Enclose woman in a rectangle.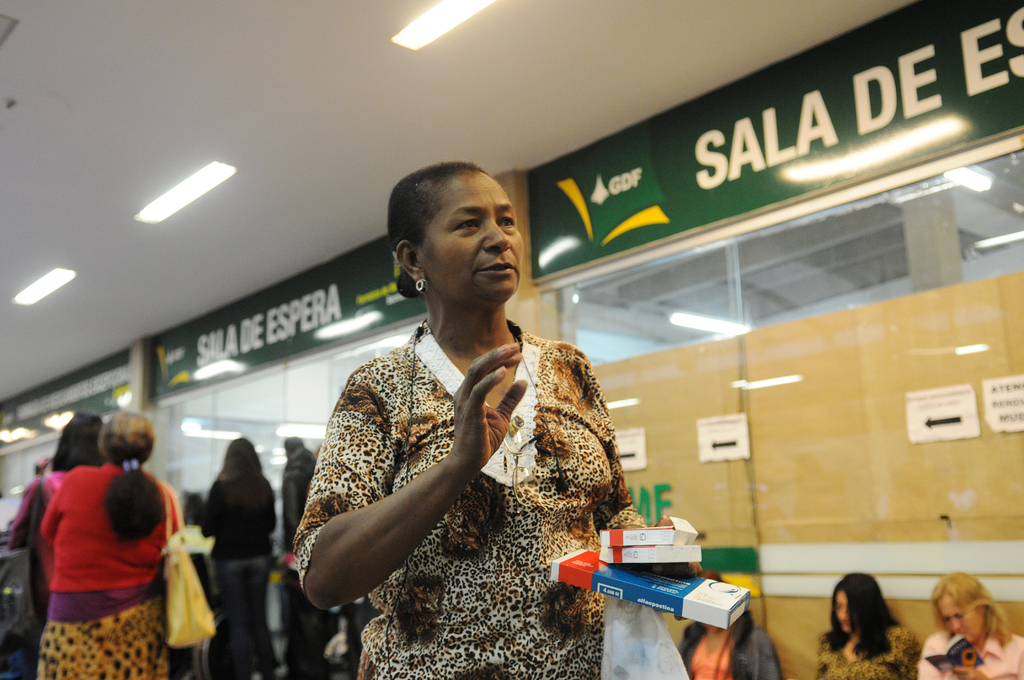
bbox(37, 417, 187, 679).
